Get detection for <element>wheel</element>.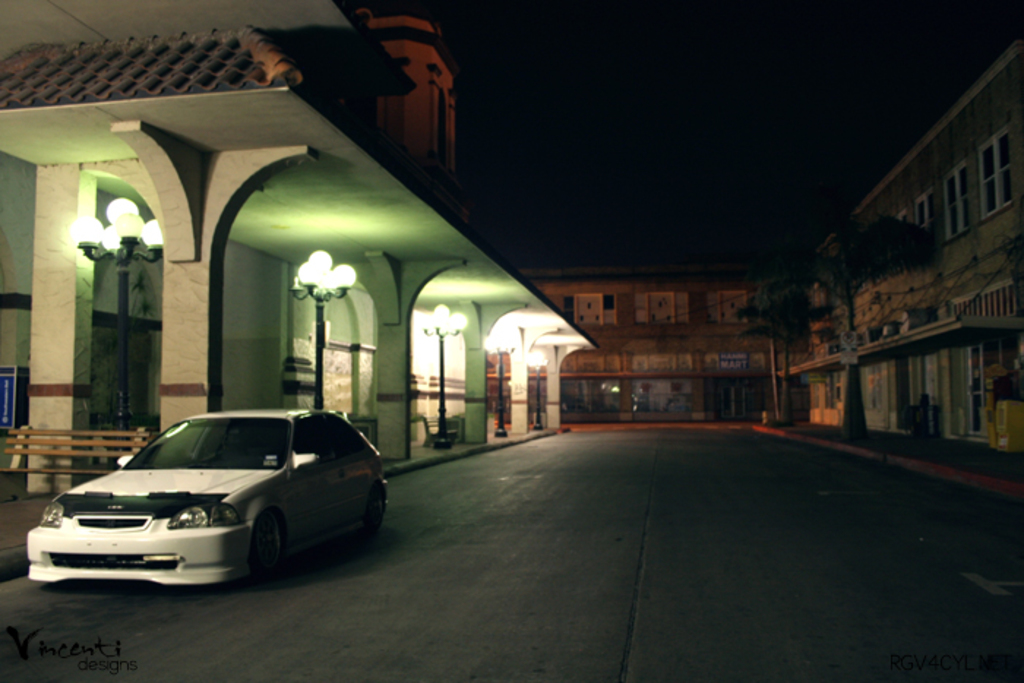
Detection: left=370, top=491, right=382, bottom=535.
